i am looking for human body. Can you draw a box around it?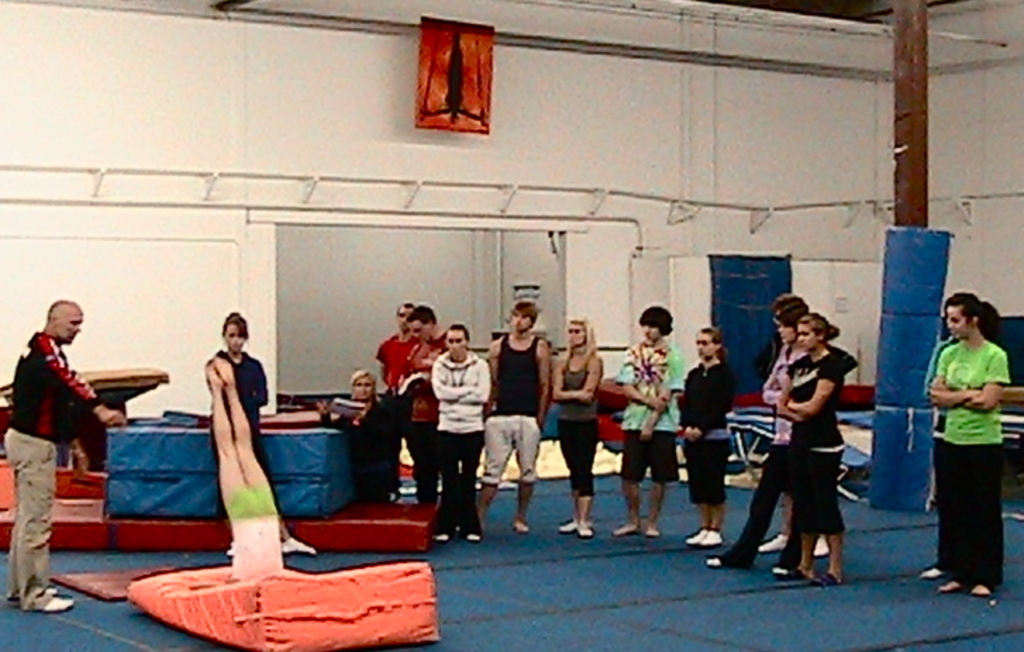
Sure, the bounding box is (201, 307, 314, 556).
